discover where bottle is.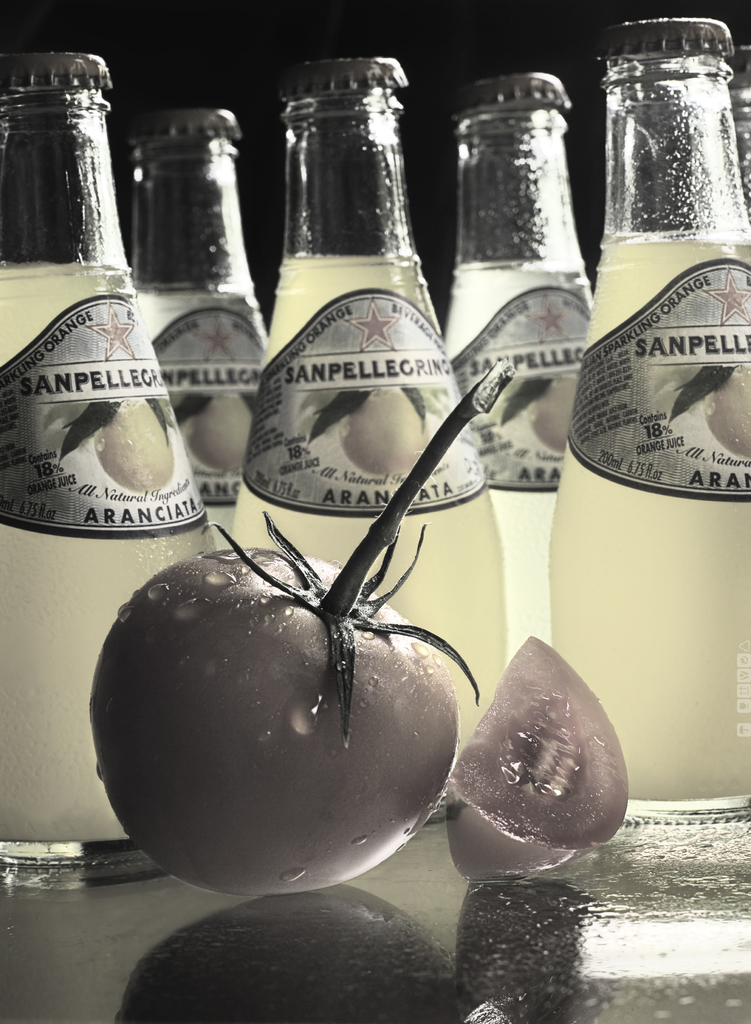
Discovered at l=437, t=70, r=604, b=733.
